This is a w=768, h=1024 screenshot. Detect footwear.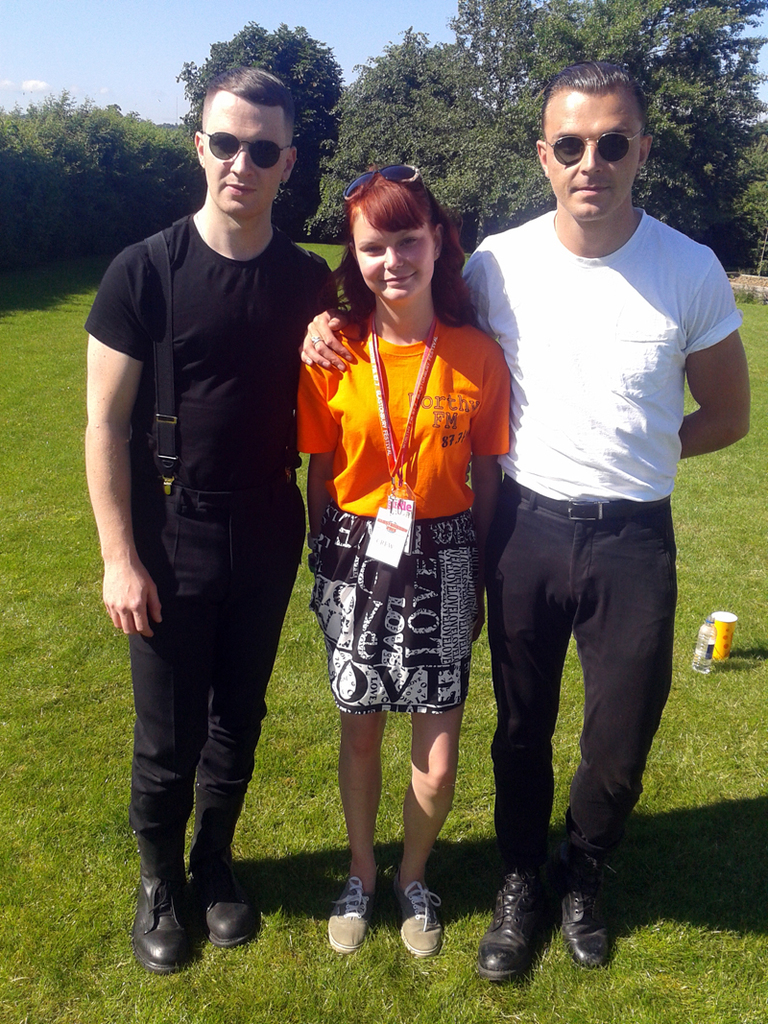
x1=190, y1=857, x2=255, y2=950.
